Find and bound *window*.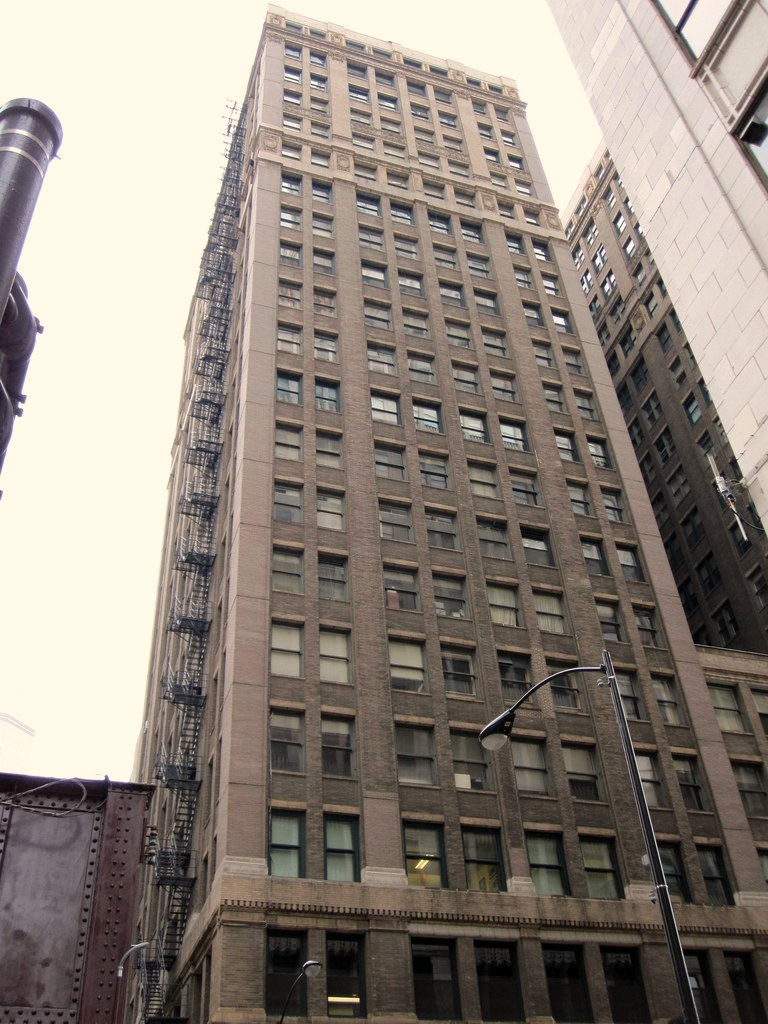
Bound: left=557, top=740, right=601, bottom=800.
